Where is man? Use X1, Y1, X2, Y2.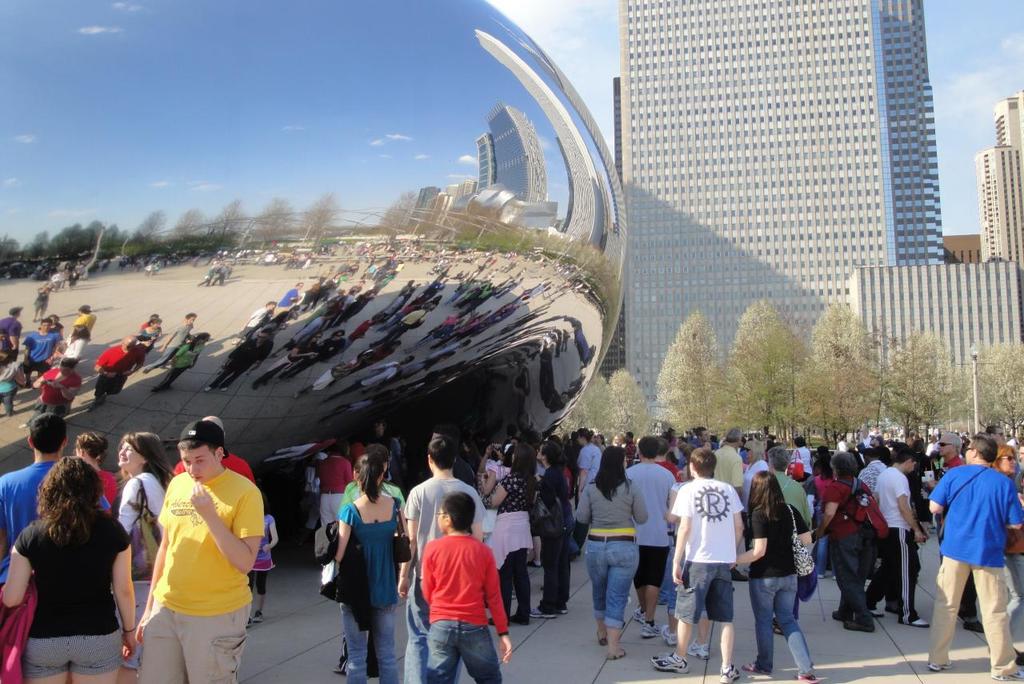
396, 437, 489, 683.
